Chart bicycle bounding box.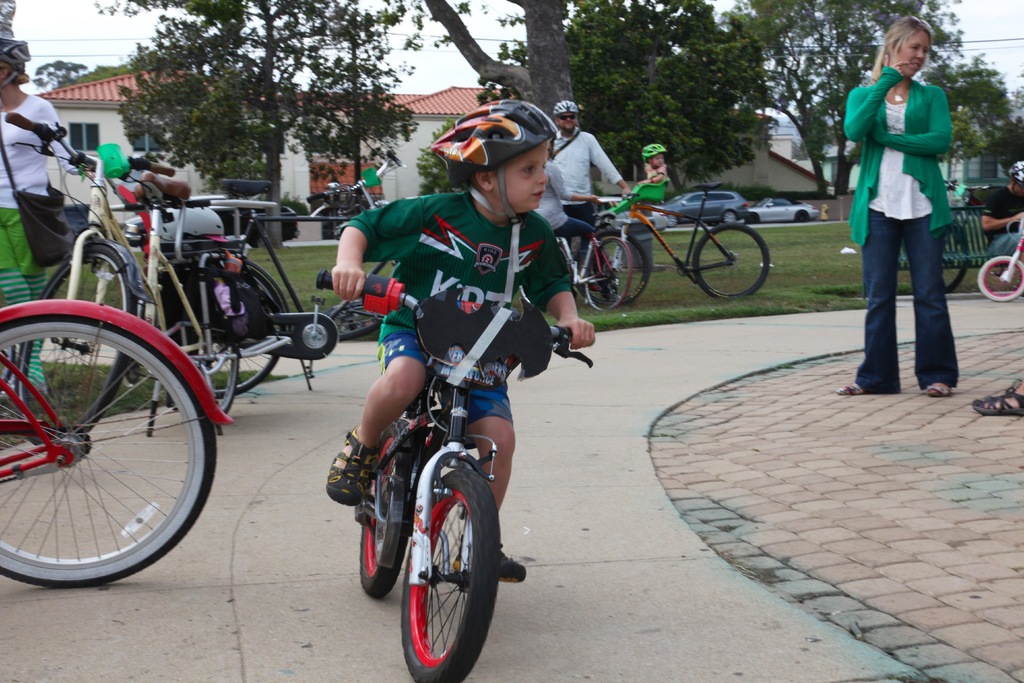
Charted: region(0, 297, 234, 590).
